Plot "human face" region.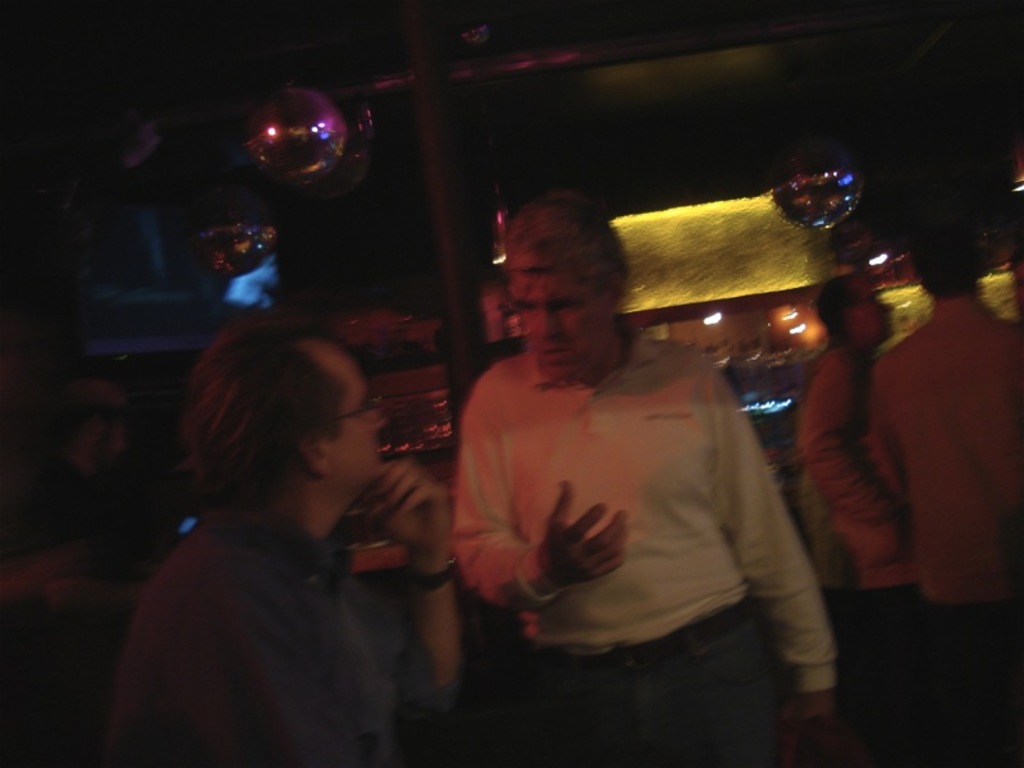
Plotted at <region>503, 248, 602, 380</region>.
